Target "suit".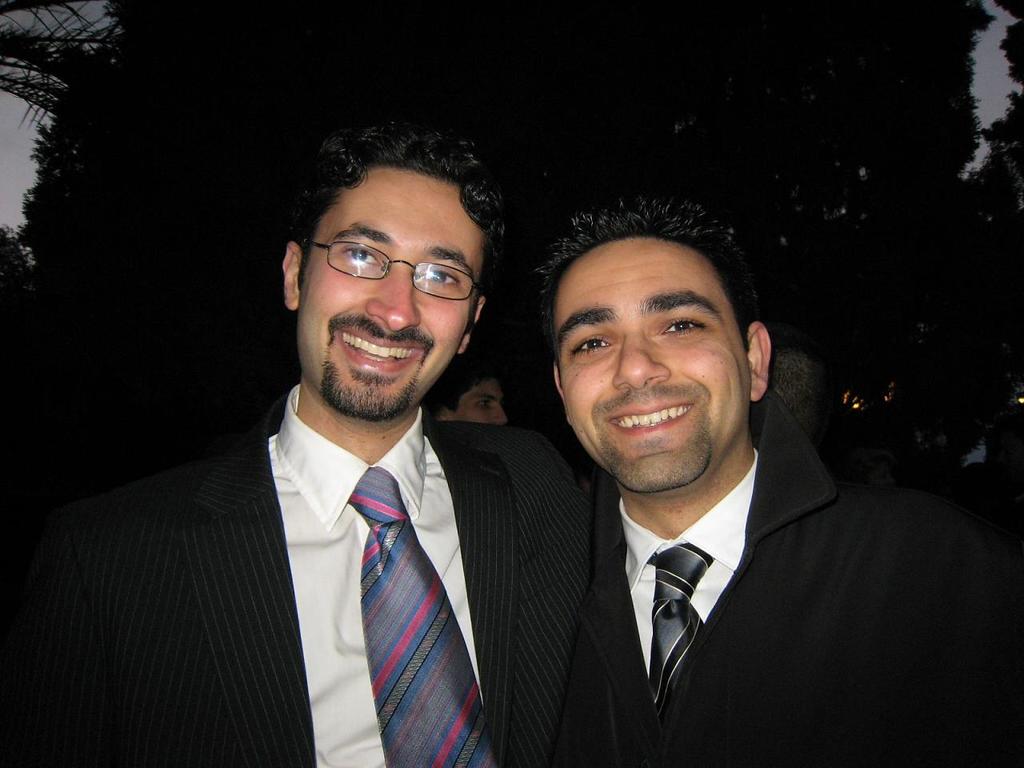
Target region: detection(23, 306, 586, 756).
